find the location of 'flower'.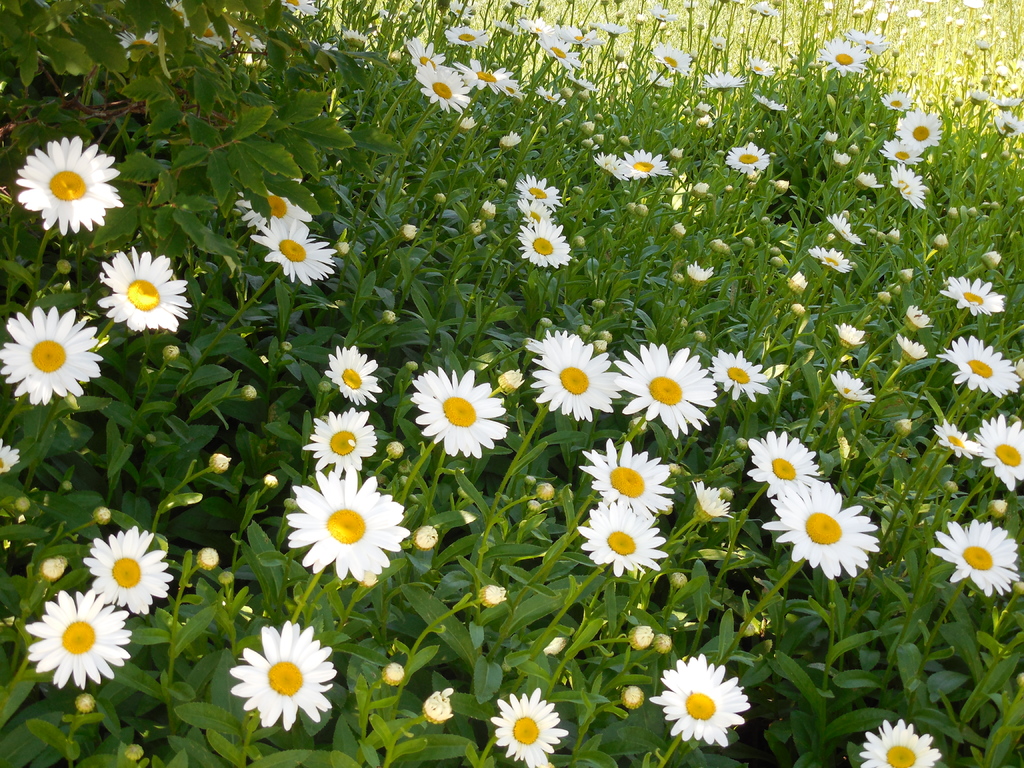
Location: 230 619 335 729.
